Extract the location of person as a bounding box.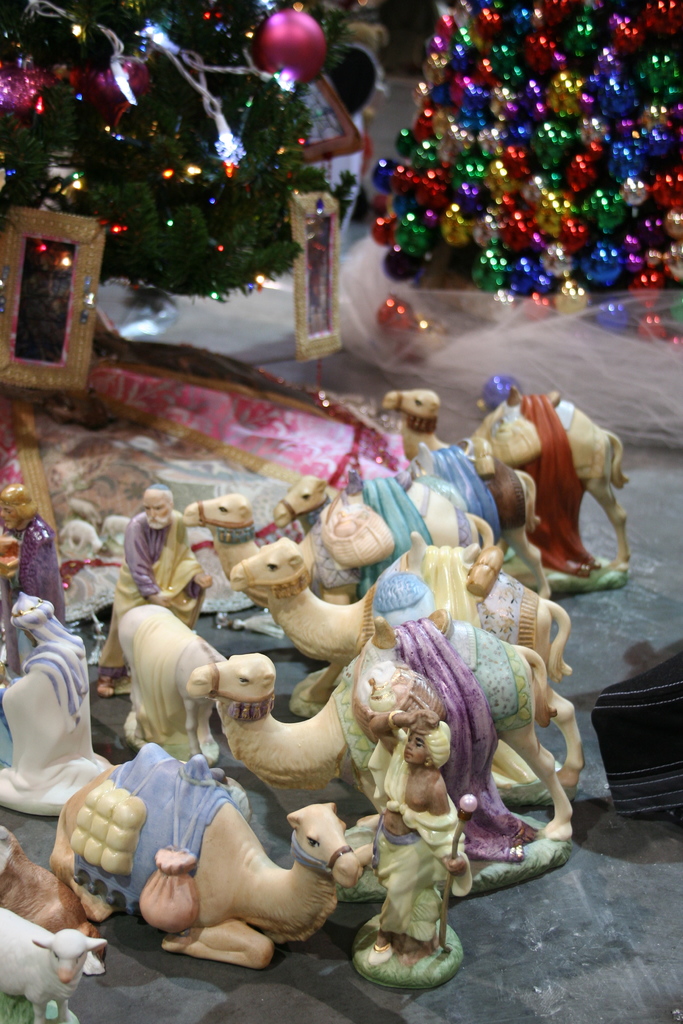
x1=365 y1=712 x2=472 y2=955.
